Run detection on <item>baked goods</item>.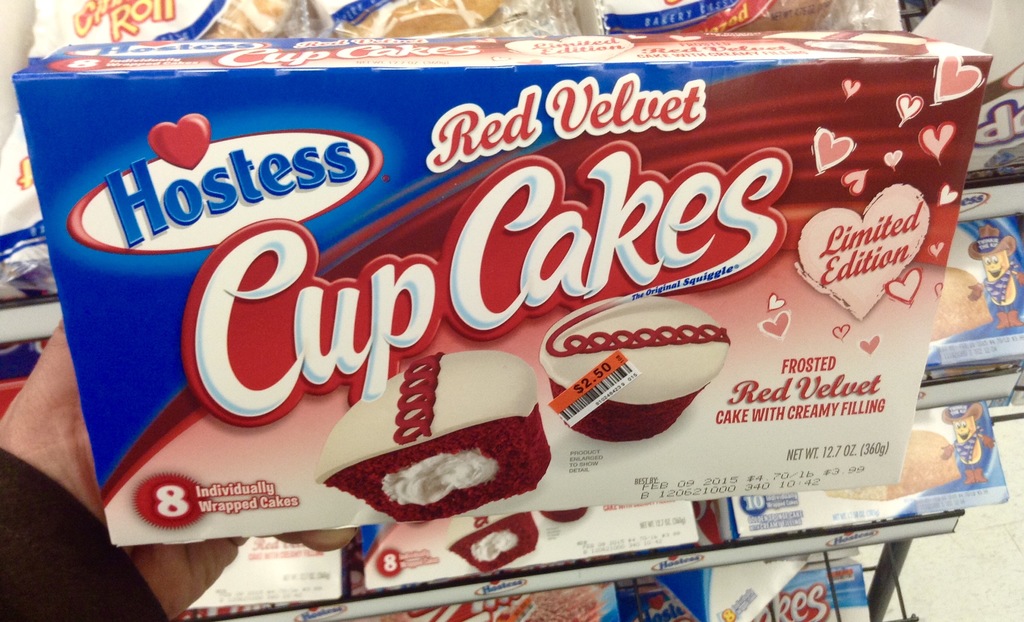
Result: BBox(536, 297, 732, 440).
